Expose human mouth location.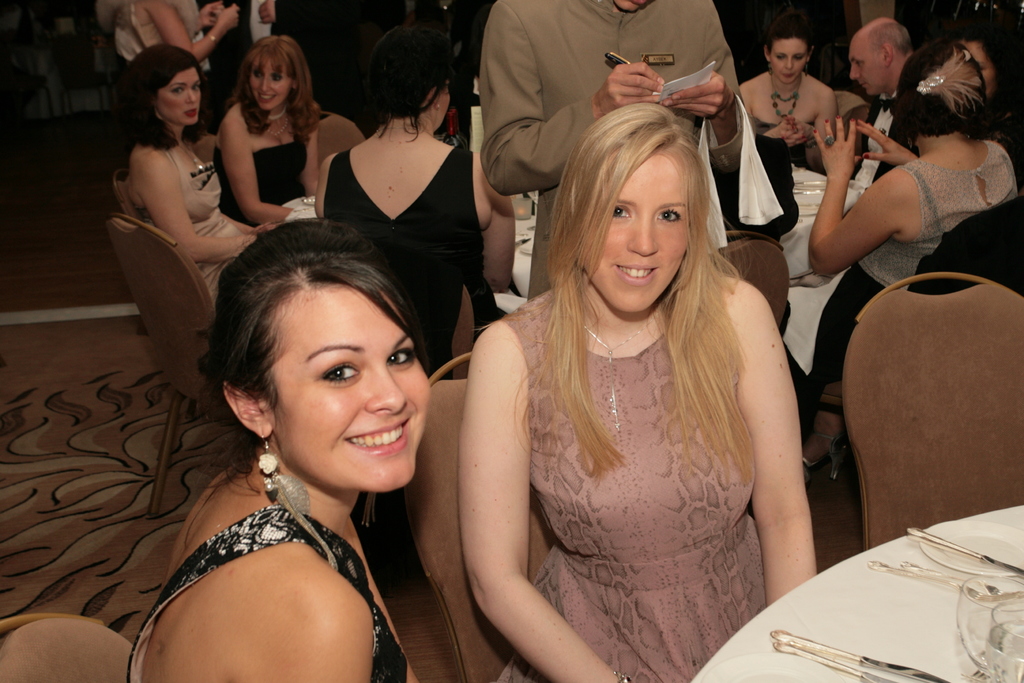
Exposed at (340, 415, 413, 453).
